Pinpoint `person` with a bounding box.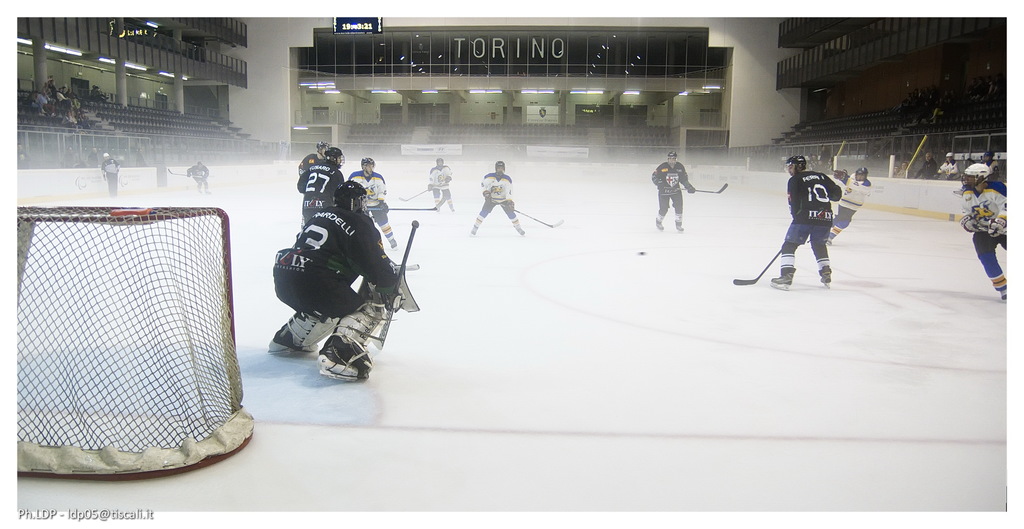
bbox=(891, 165, 899, 177).
